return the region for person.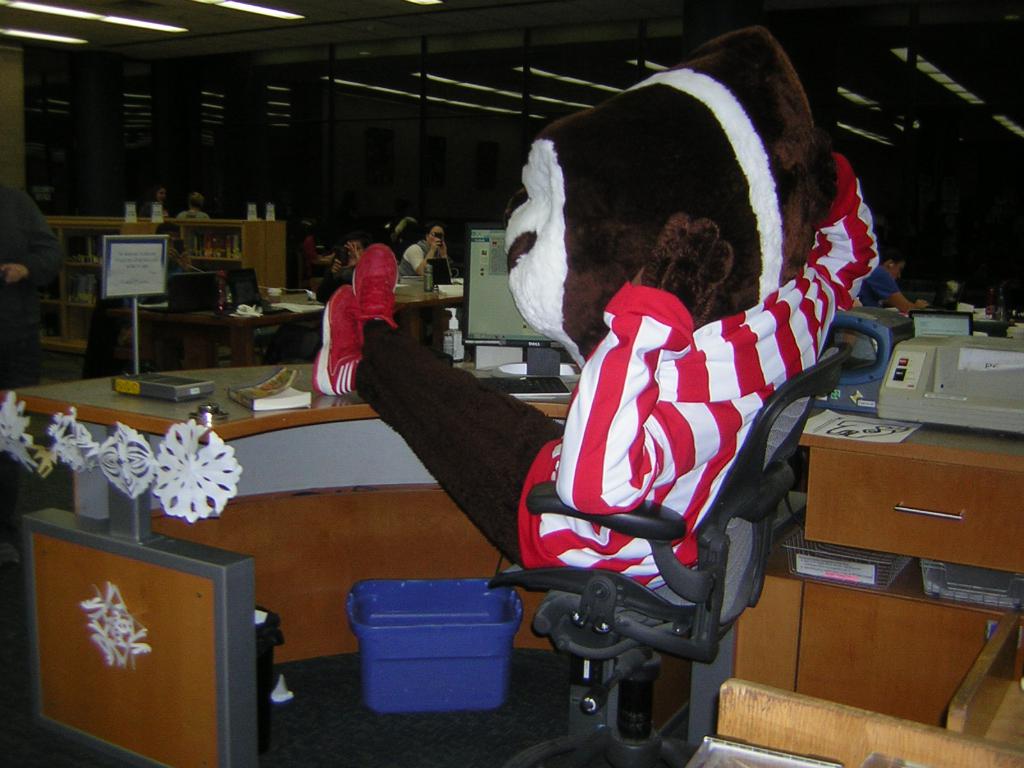
locate(863, 246, 928, 319).
